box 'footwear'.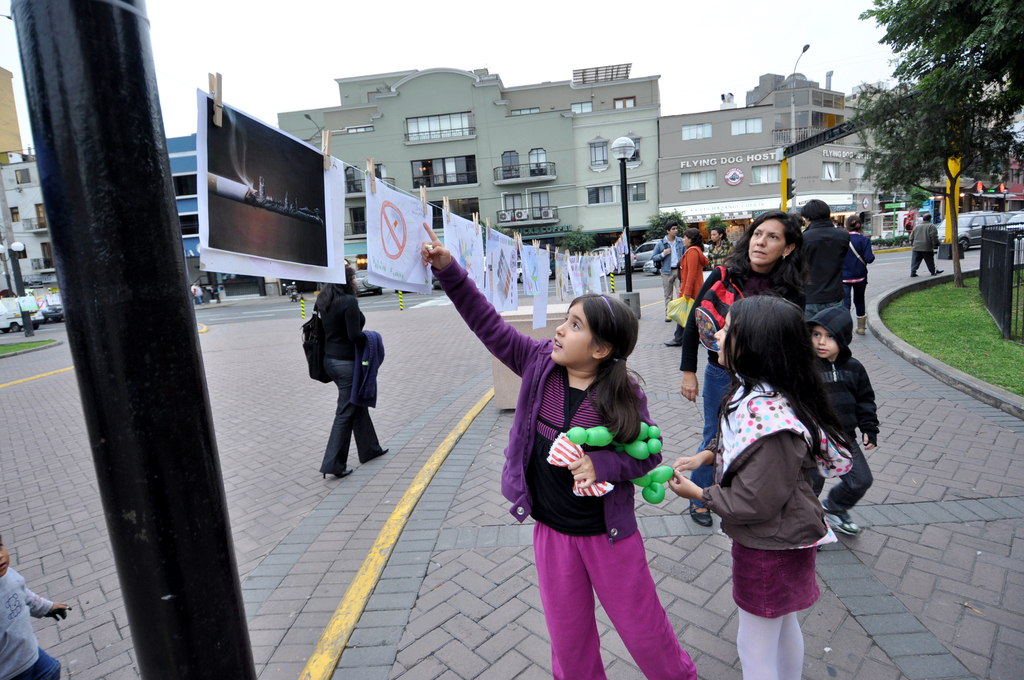
691 505 713 526.
